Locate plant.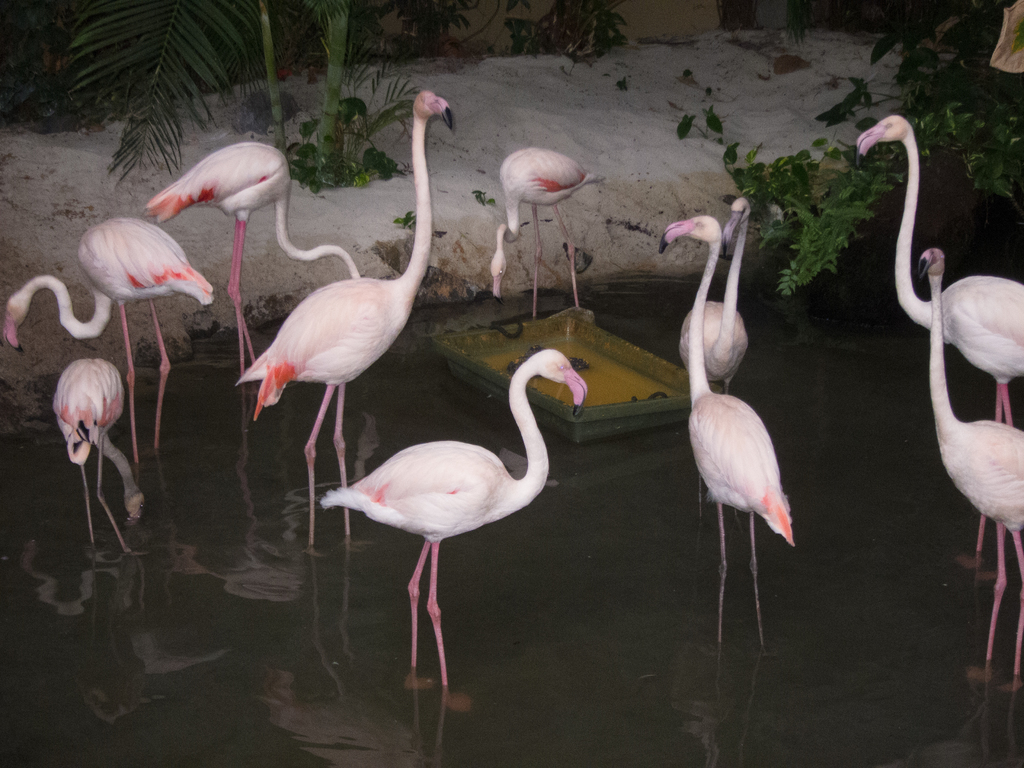
Bounding box: select_region(392, 208, 420, 228).
